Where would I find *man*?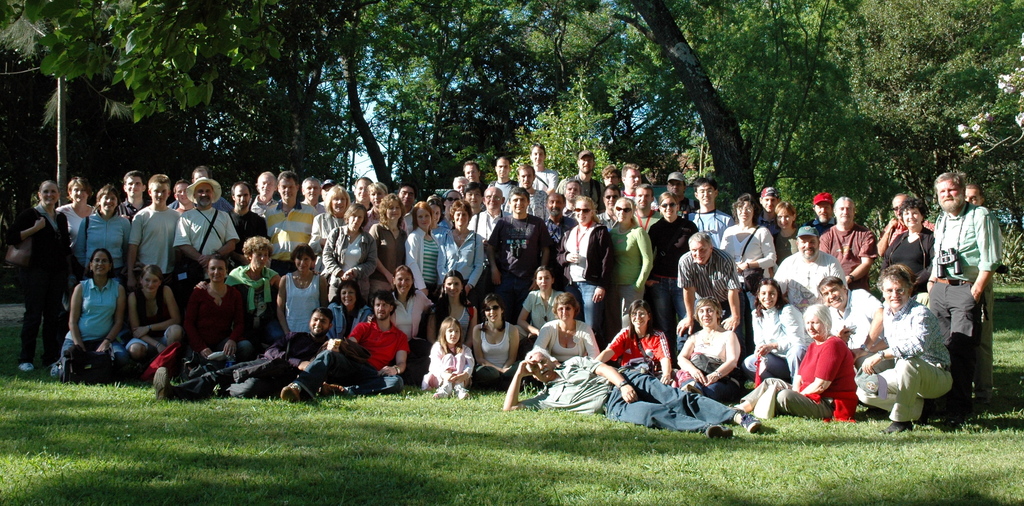
At {"x1": 503, "y1": 345, "x2": 762, "y2": 453}.
